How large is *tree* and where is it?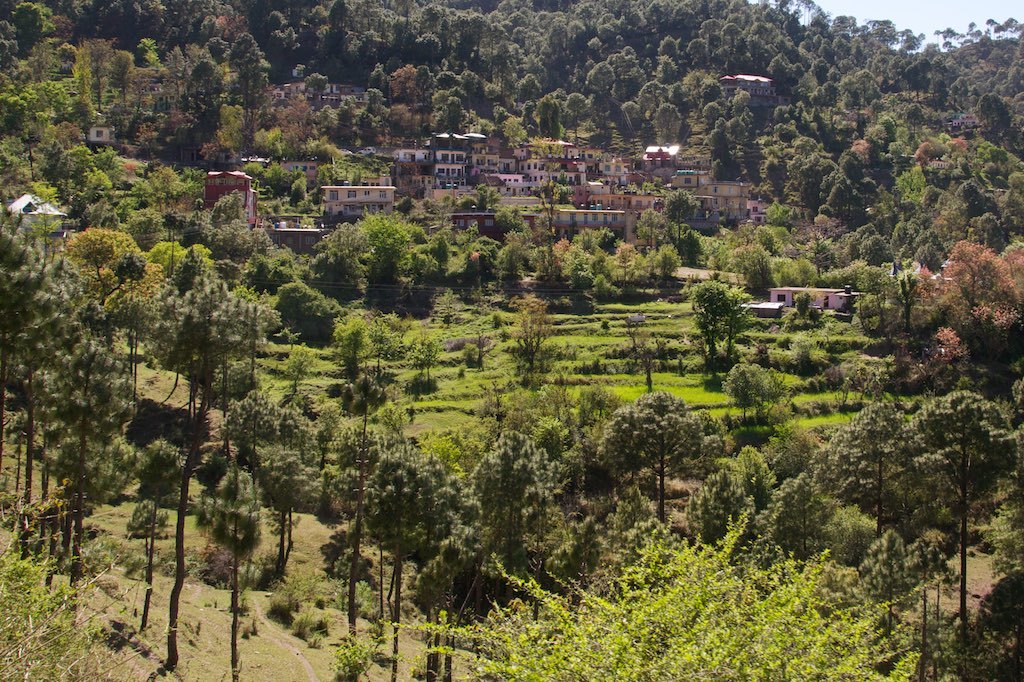
Bounding box: region(610, 245, 638, 273).
